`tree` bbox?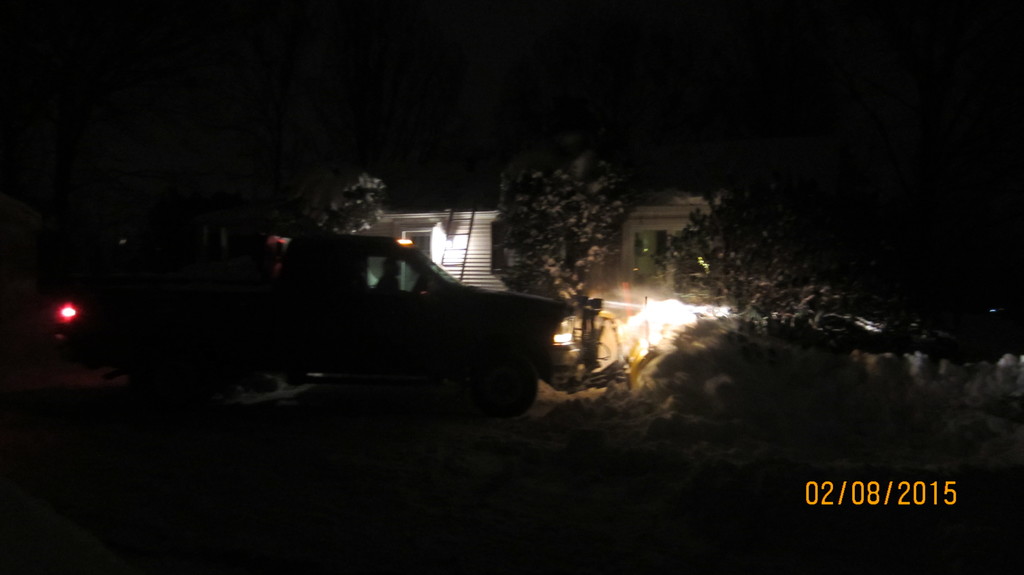
bbox(662, 167, 892, 362)
